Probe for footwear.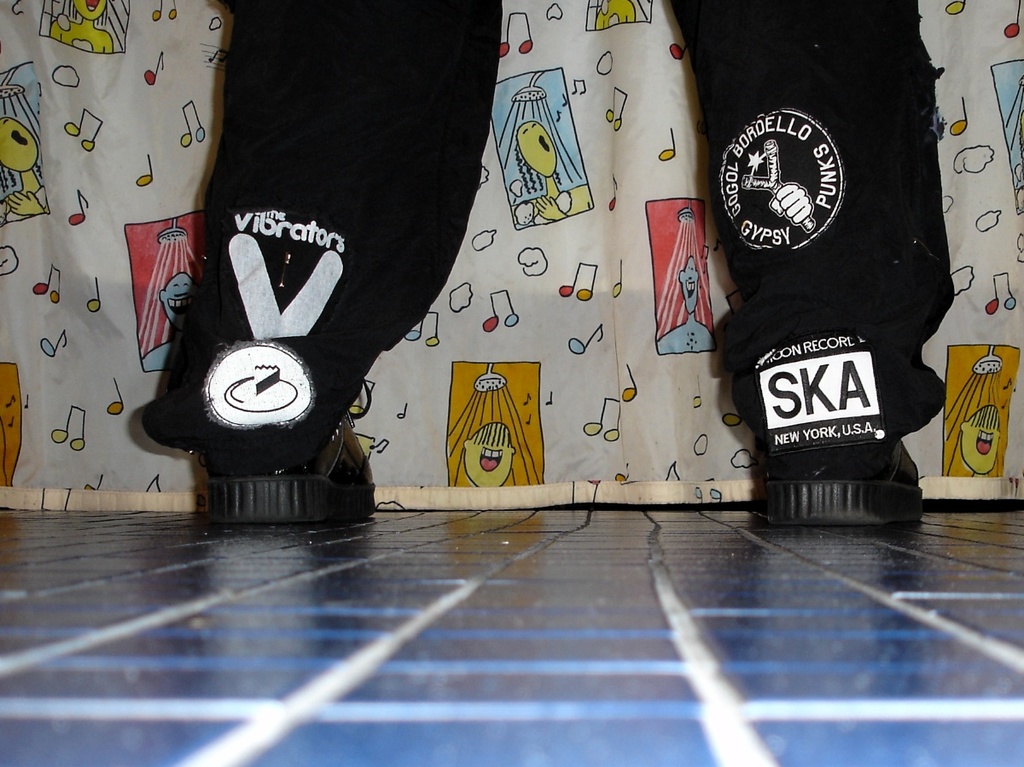
Probe result: bbox(188, 399, 398, 532).
